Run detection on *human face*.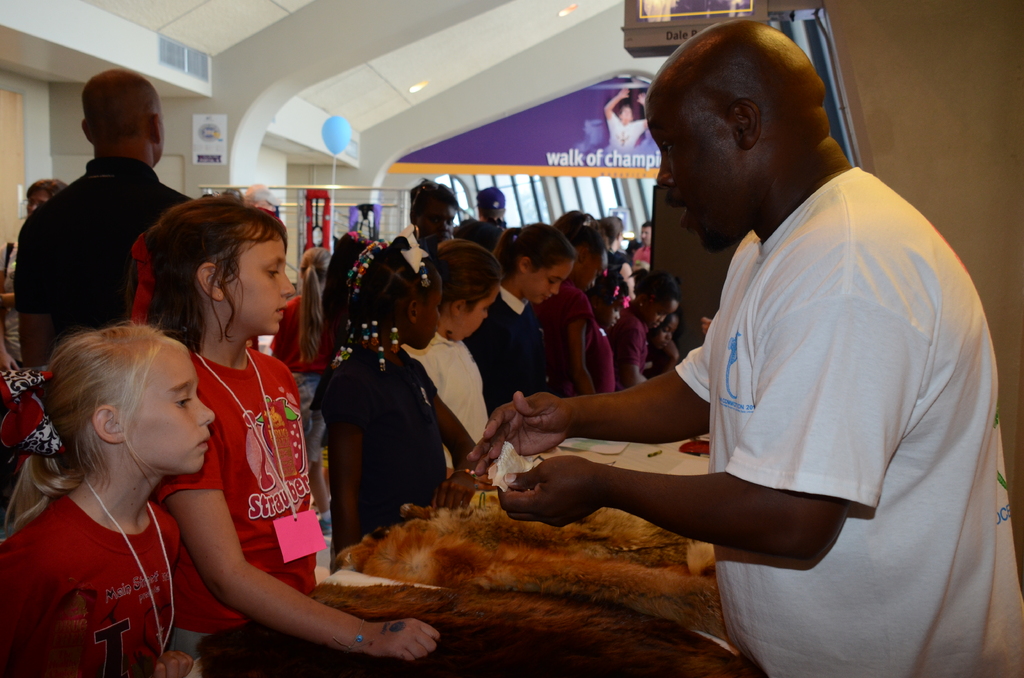
Result: 466,286,495,335.
